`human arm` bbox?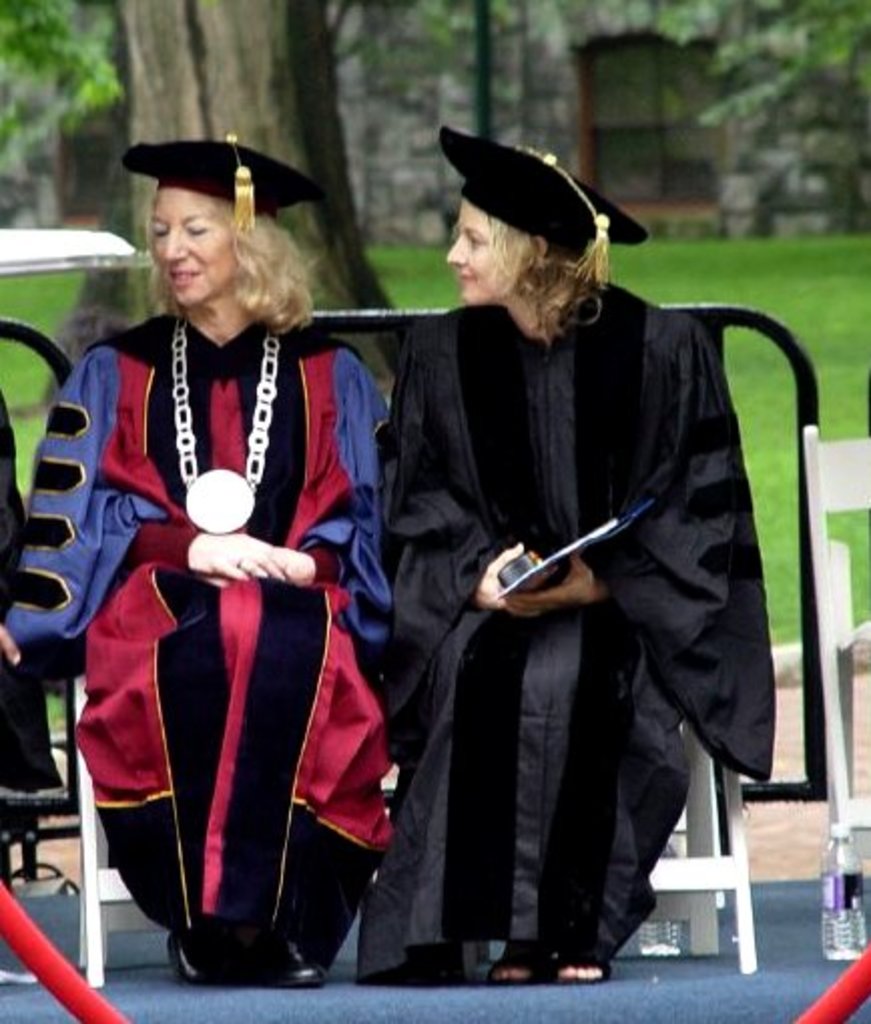
(371, 375, 512, 622)
